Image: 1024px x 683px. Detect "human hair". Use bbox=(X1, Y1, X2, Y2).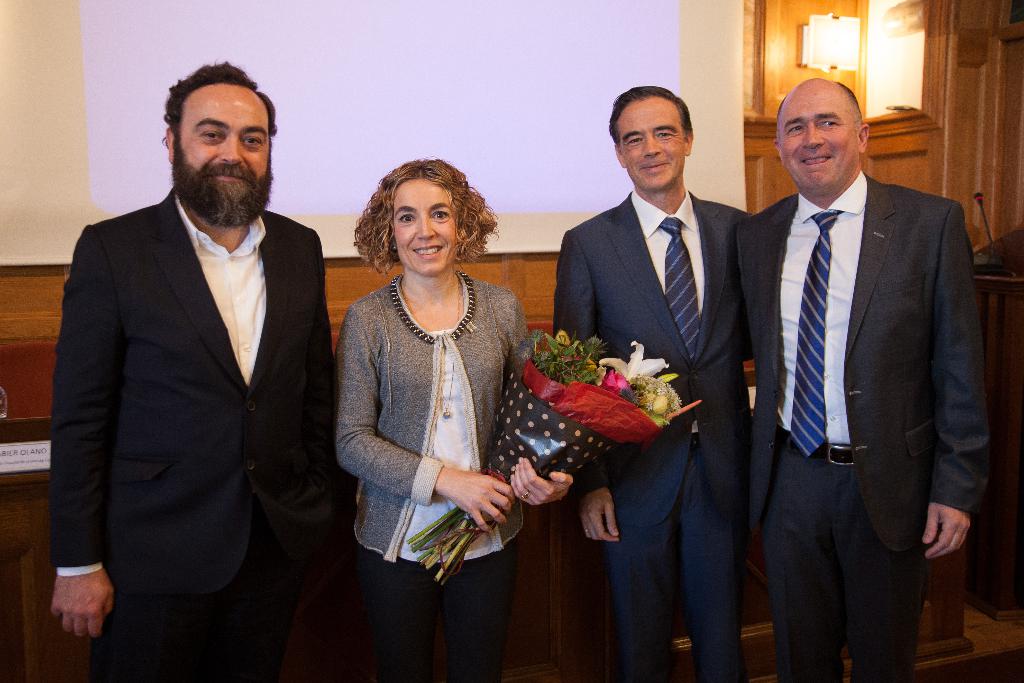
bbox=(773, 80, 865, 133).
